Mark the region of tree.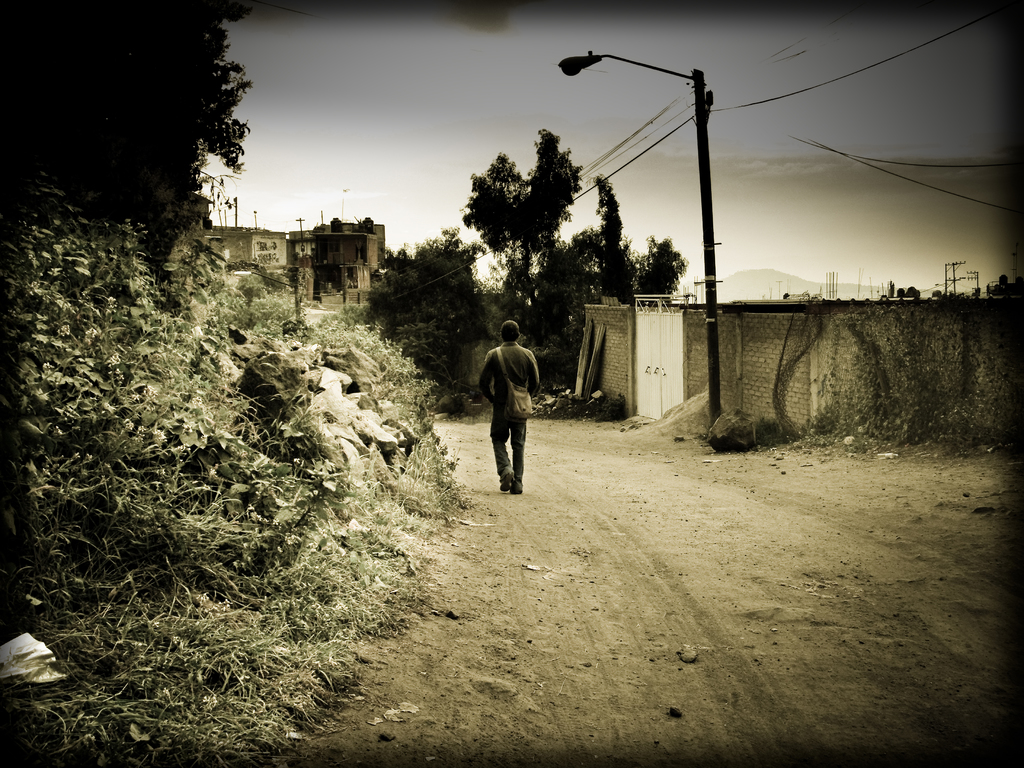
Region: bbox=(1, 177, 385, 767).
